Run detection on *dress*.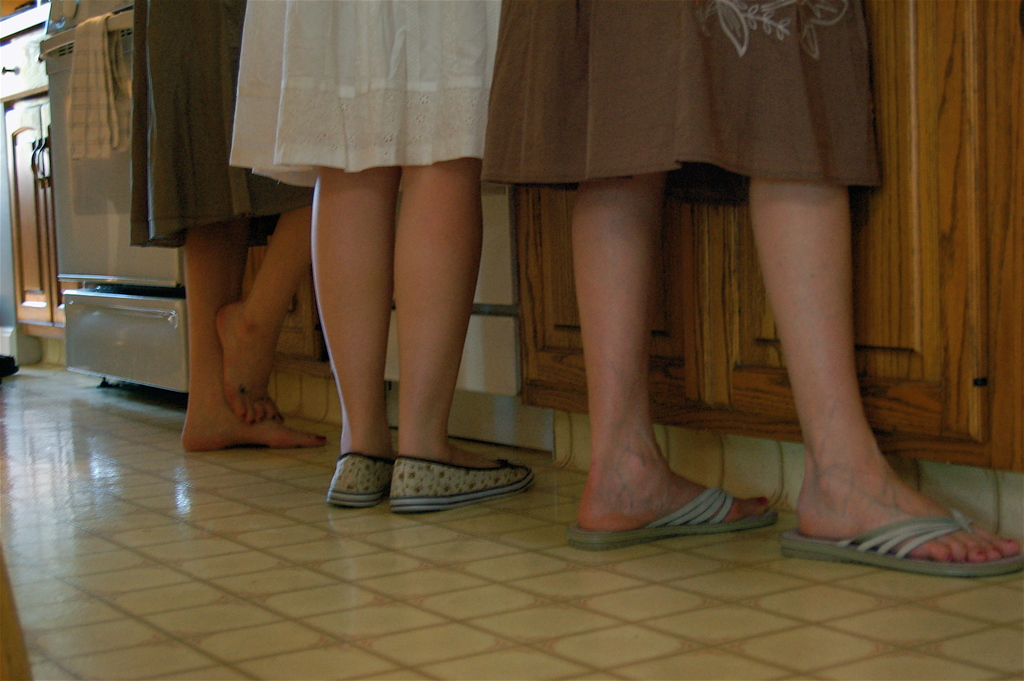
Result: Rect(475, 0, 891, 202).
